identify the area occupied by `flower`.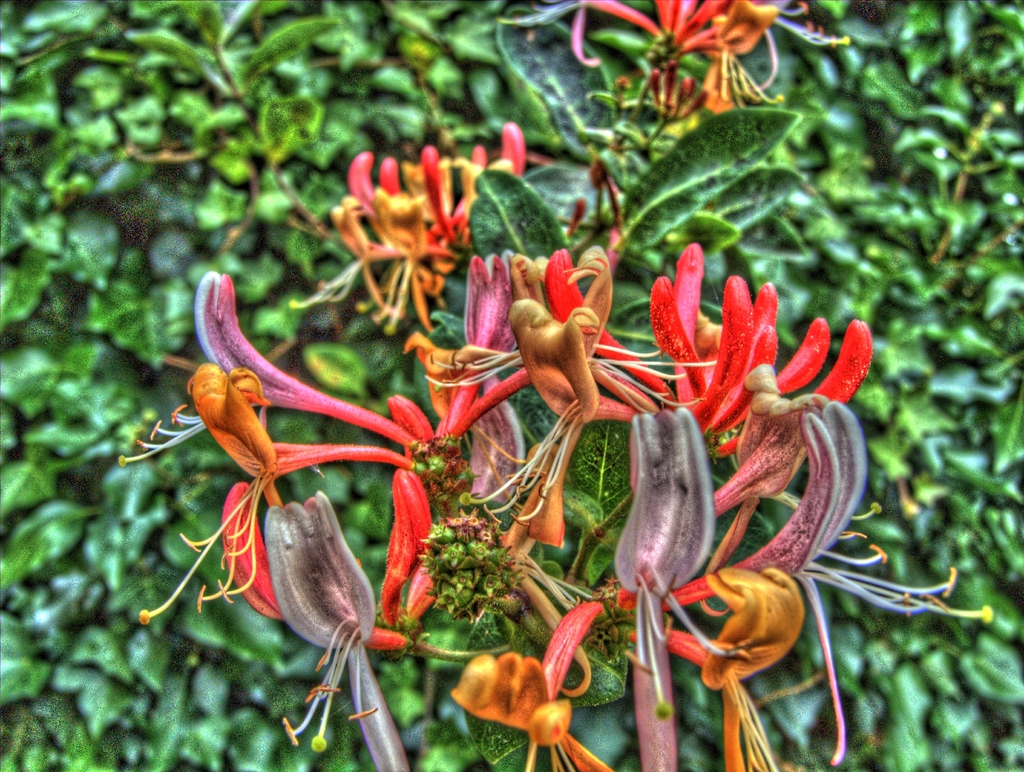
Area: [x1=573, y1=0, x2=797, y2=116].
